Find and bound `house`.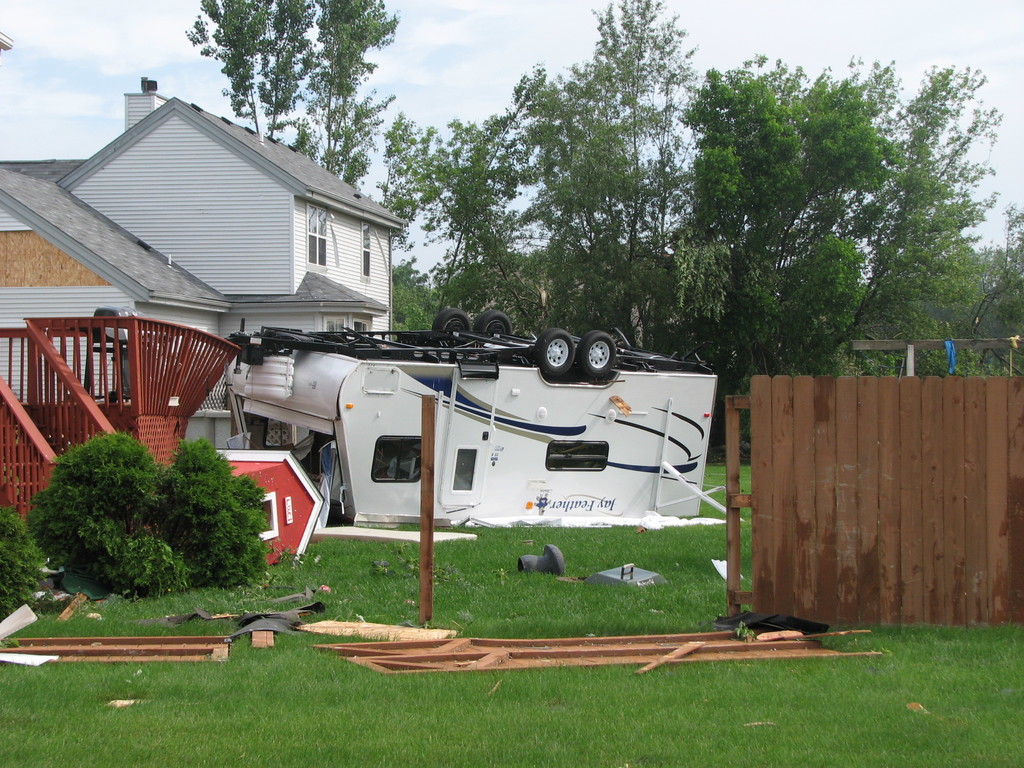
Bound: 0, 159, 228, 500.
